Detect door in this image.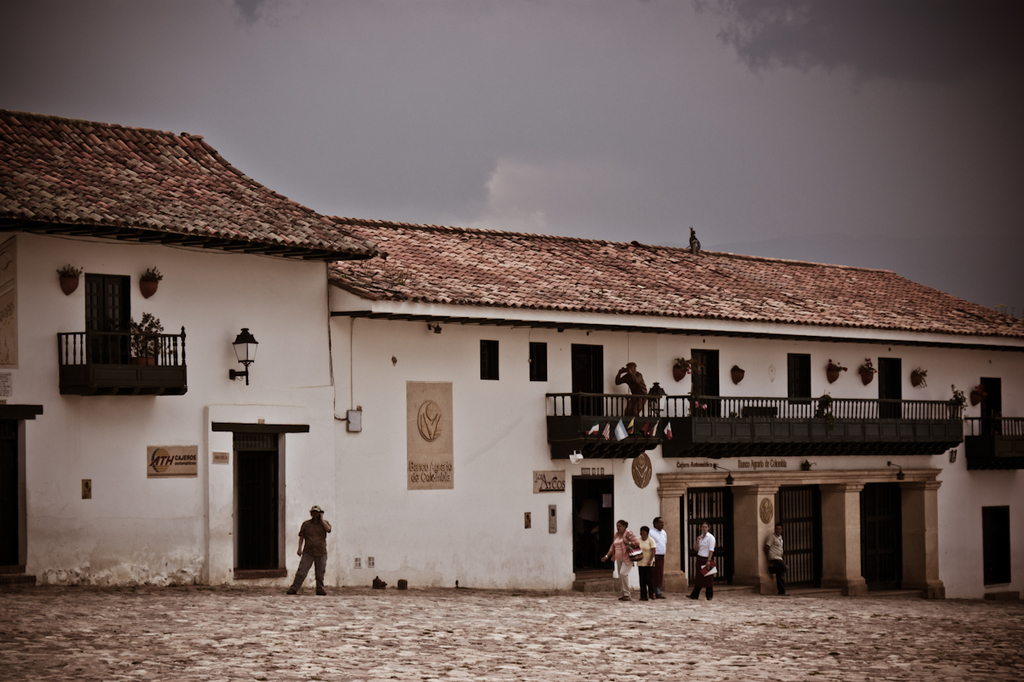
Detection: [238, 452, 276, 571].
